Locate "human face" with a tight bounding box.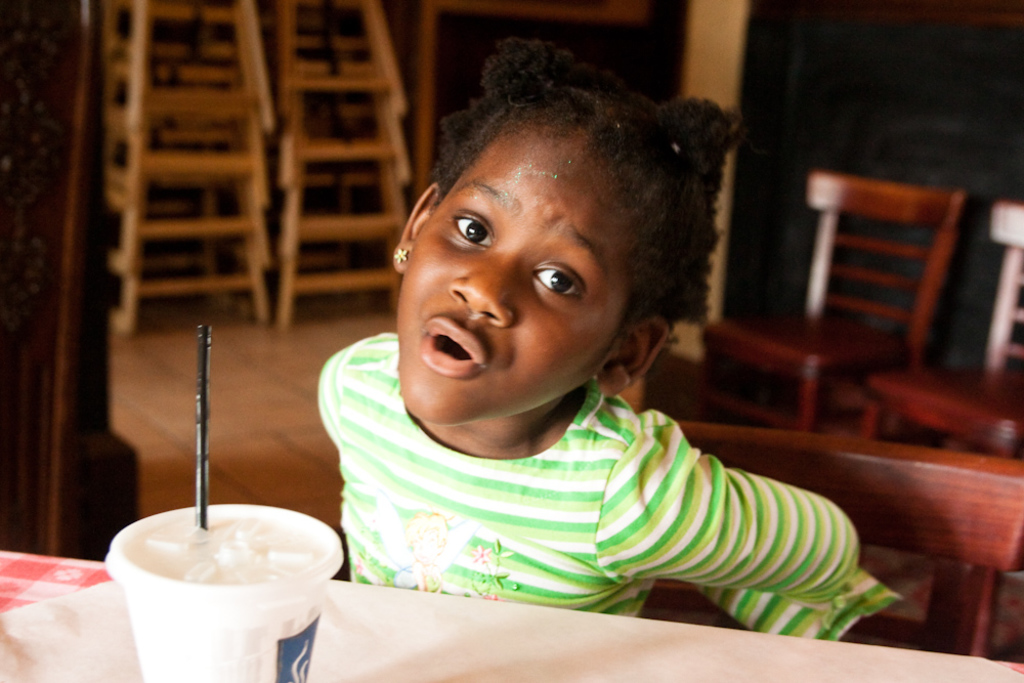
393, 118, 626, 425.
